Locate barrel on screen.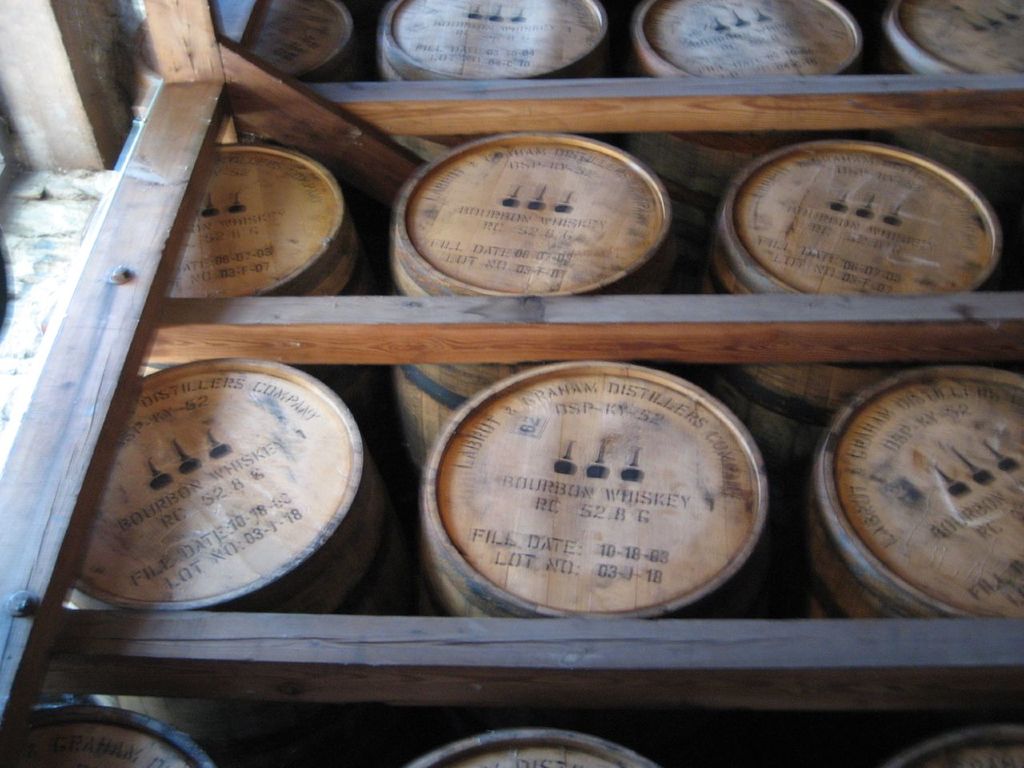
On screen at BBox(895, 0, 1023, 175).
